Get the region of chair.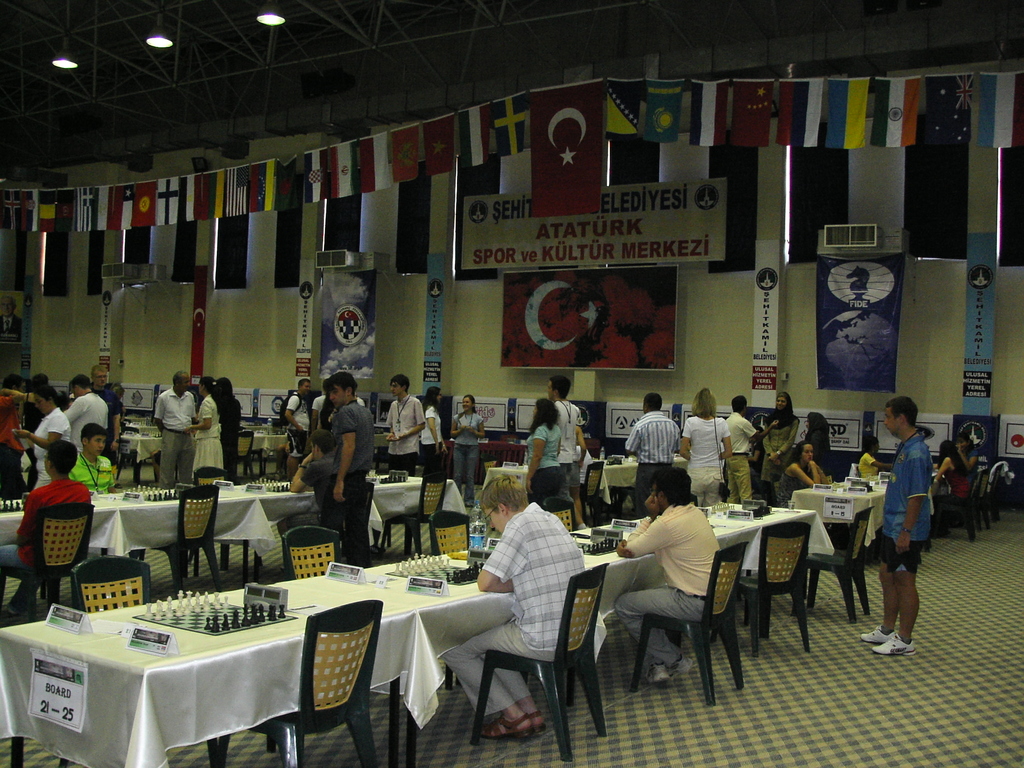
(x1=477, y1=554, x2=611, y2=761).
